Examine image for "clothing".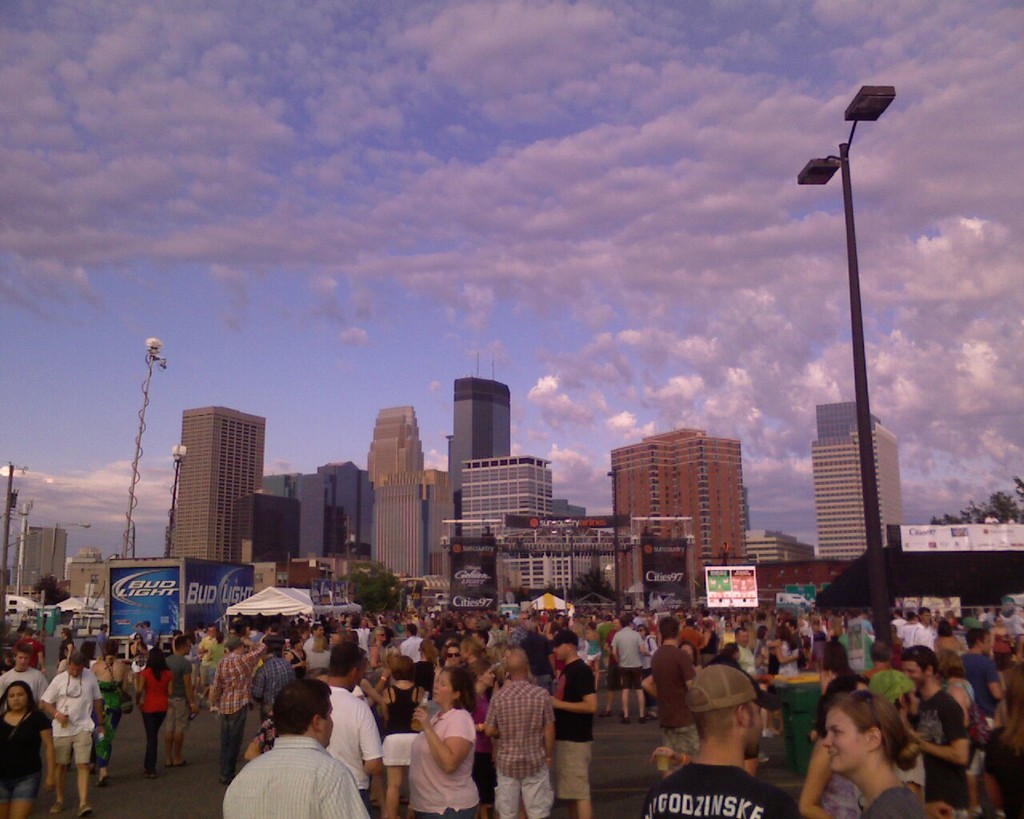
Examination result: (208, 649, 267, 762).
